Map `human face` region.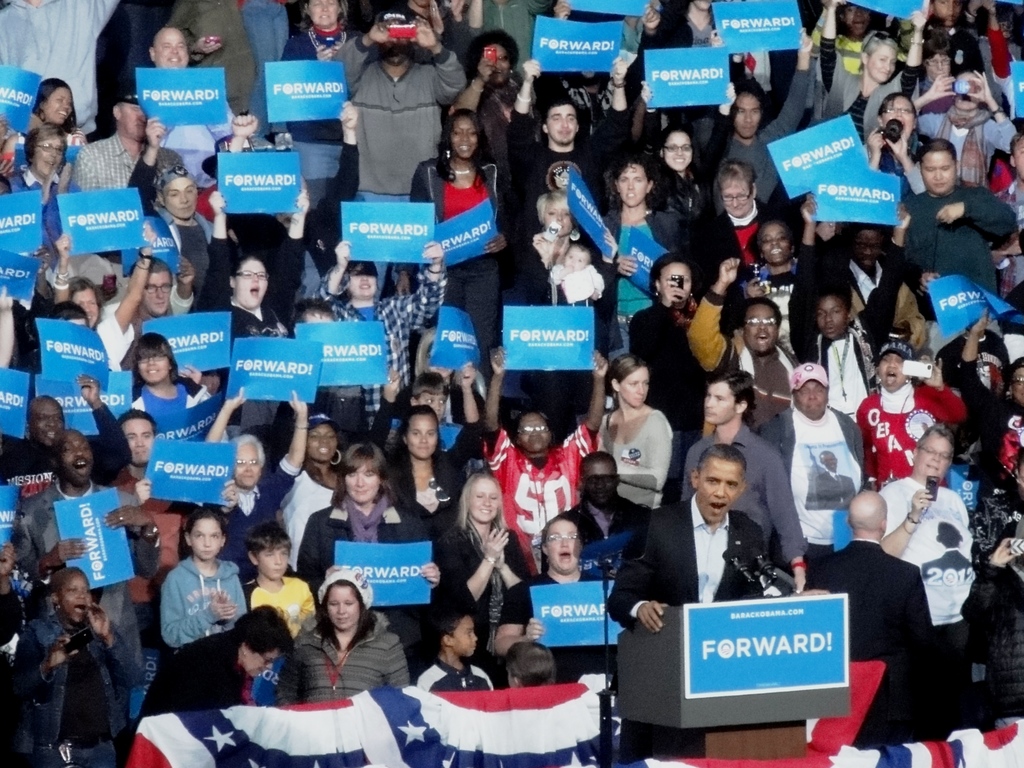
Mapped to BBox(760, 221, 789, 264).
